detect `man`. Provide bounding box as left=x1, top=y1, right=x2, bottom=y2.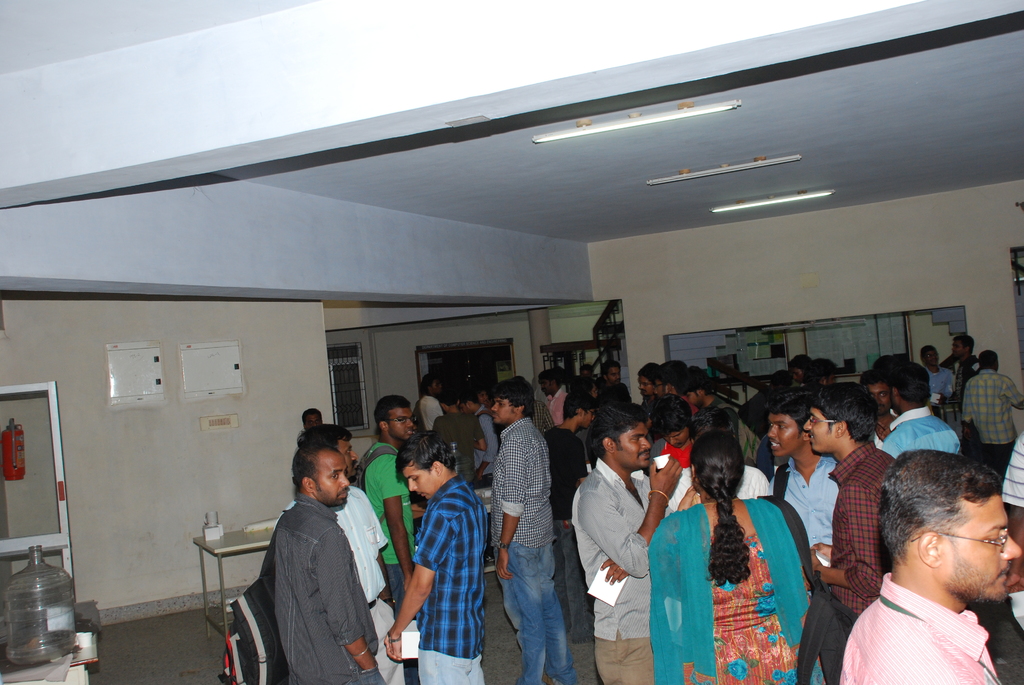
left=385, top=430, right=485, bottom=684.
